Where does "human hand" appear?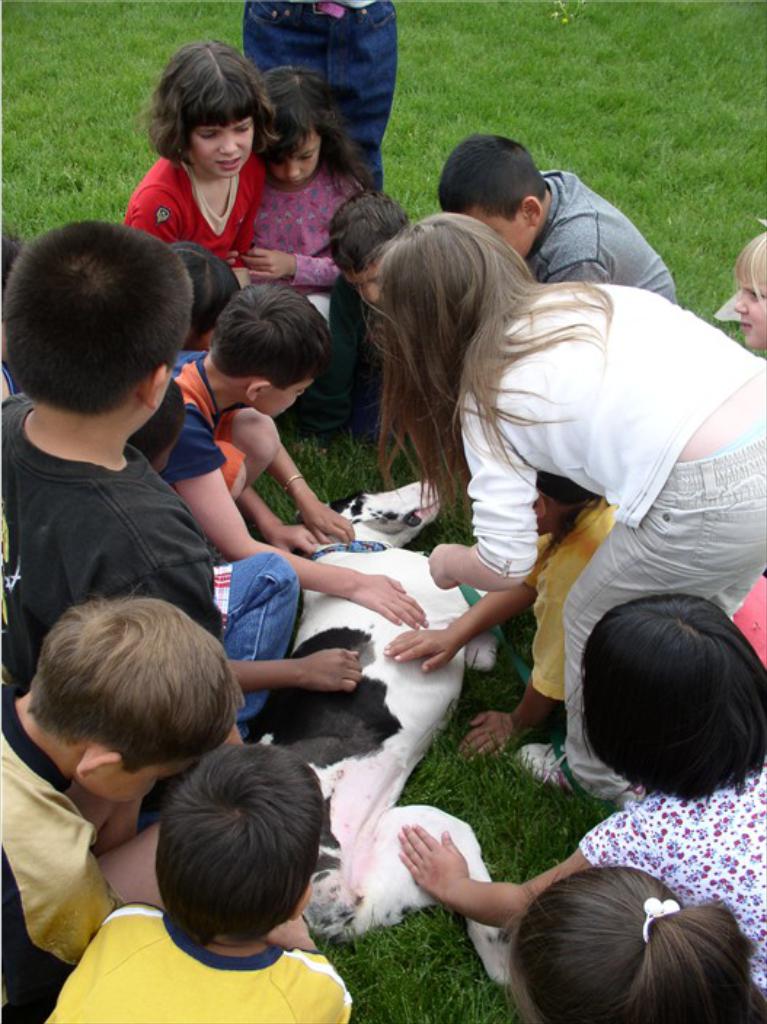
Appears at {"left": 450, "top": 705, "right": 521, "bottom": 767}.
